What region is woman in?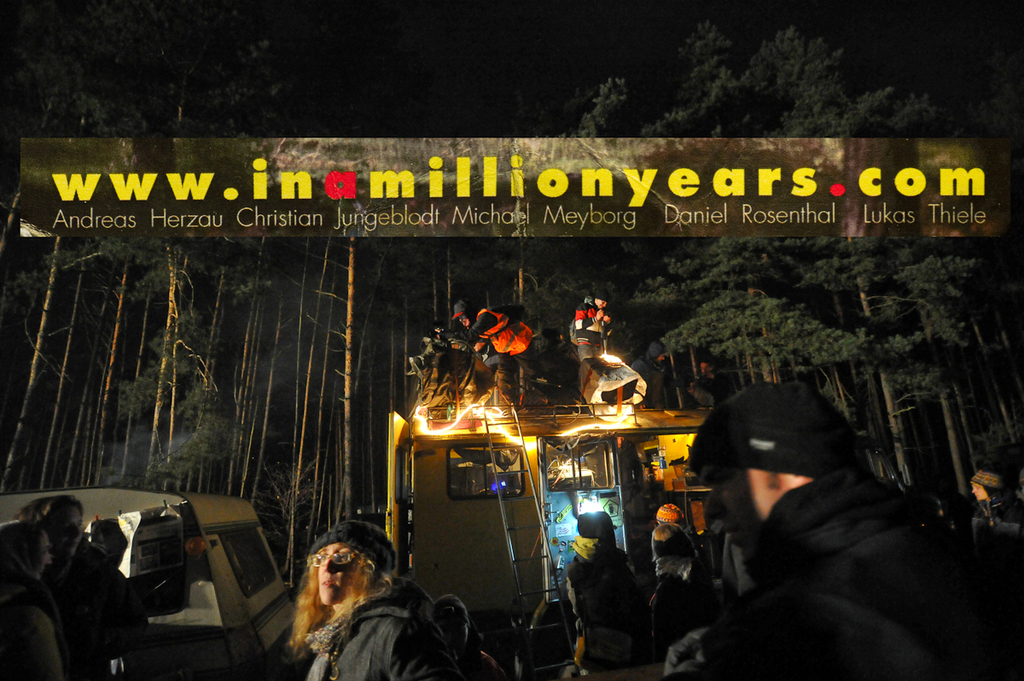
0 533 77 680.
